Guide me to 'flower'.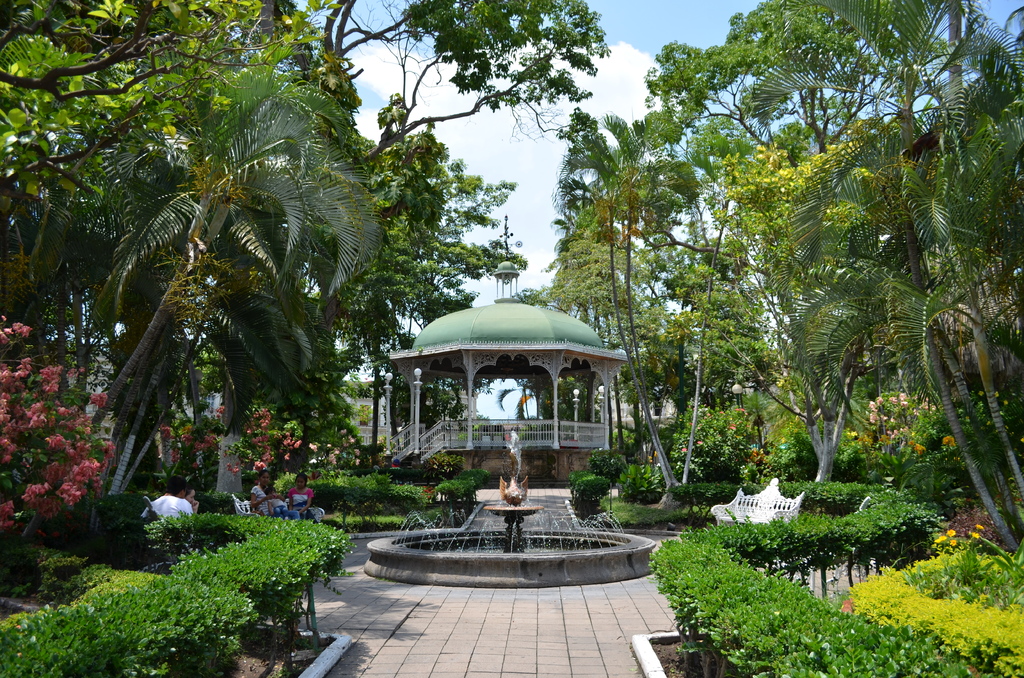
Guidance: region(993, 391, 1000, 401).
